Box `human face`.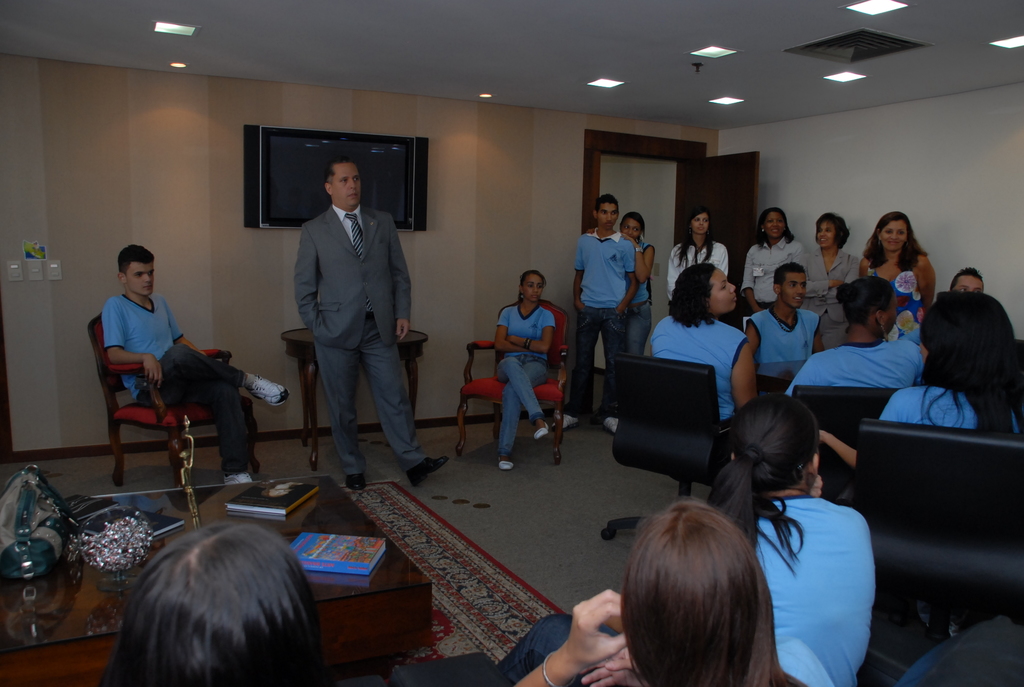
locate(817, 216, 835, 248).
